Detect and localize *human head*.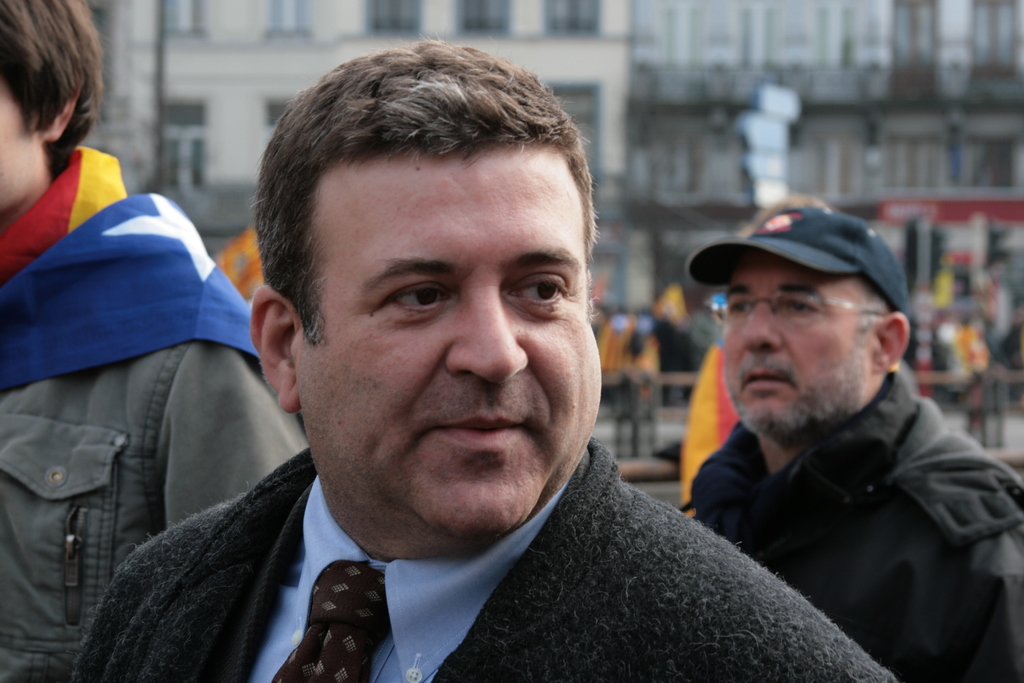
Localized at BBox(748, 193, 845, 236).
